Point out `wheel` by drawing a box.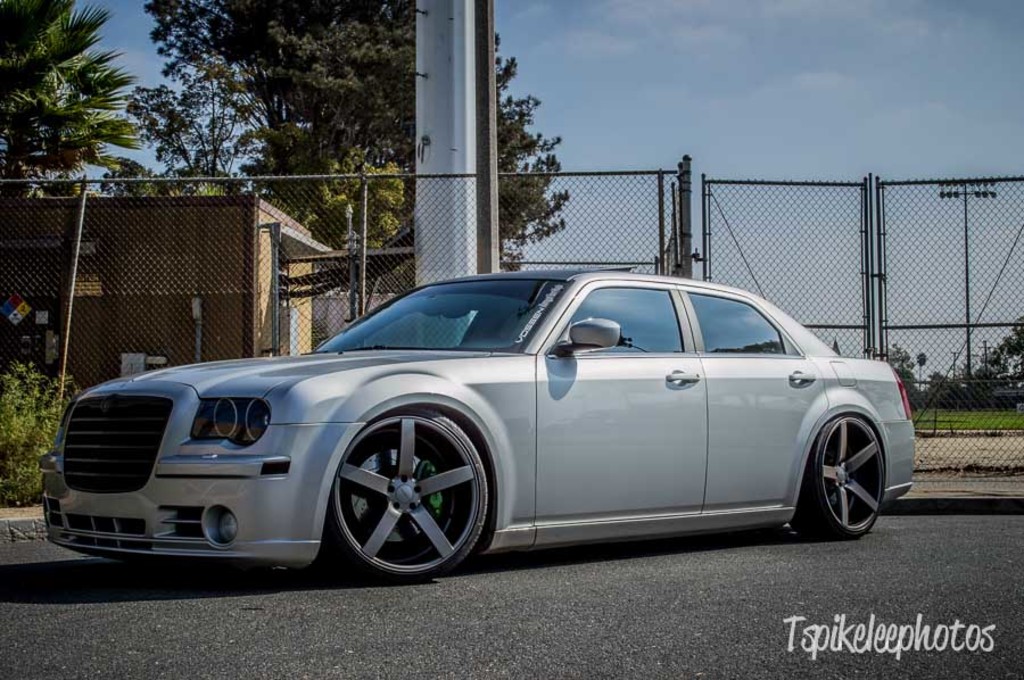
bbox=[320, 413, 485, 579].
